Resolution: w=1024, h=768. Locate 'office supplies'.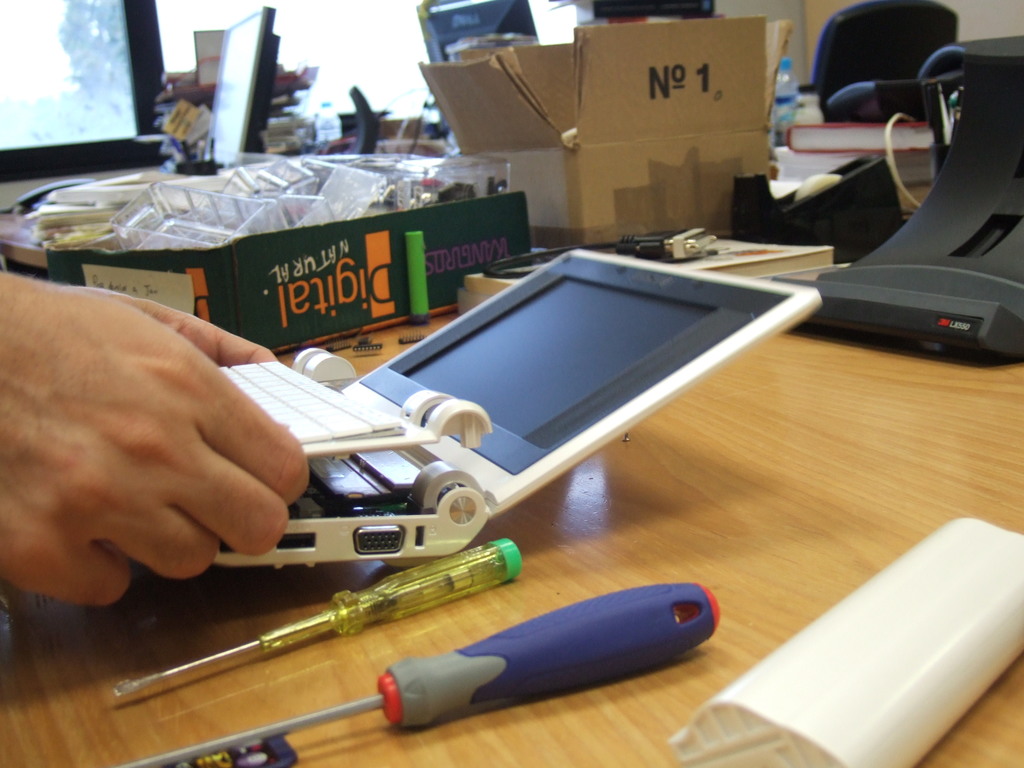
bbox=[419, 0, 525, 72].
